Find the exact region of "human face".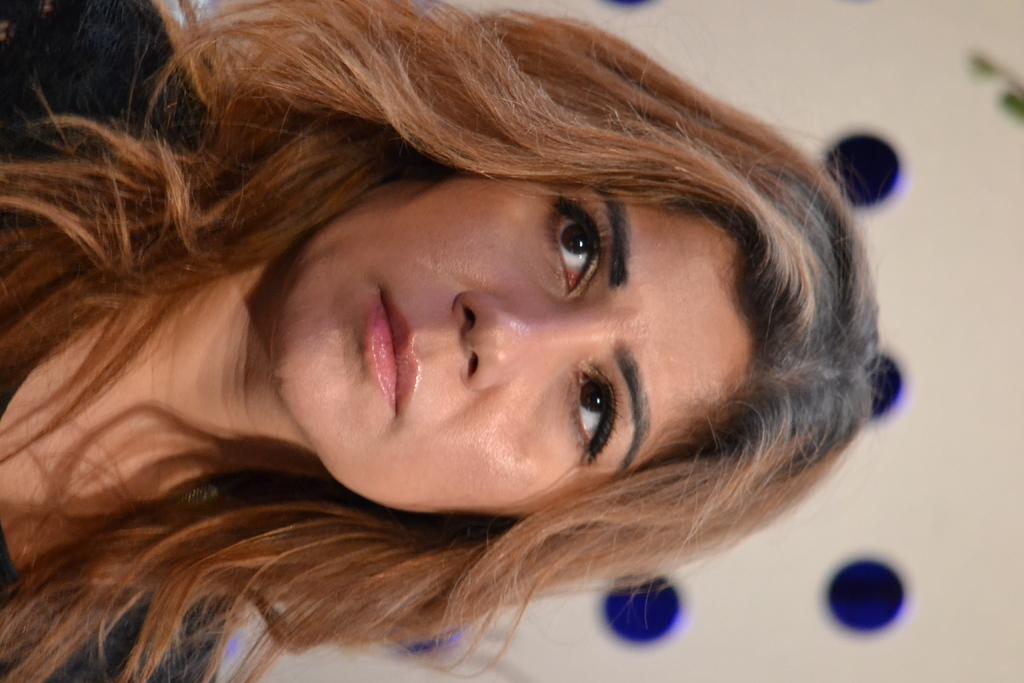
Exact region: x1=266, y1=169, x2=748, y2=520.
